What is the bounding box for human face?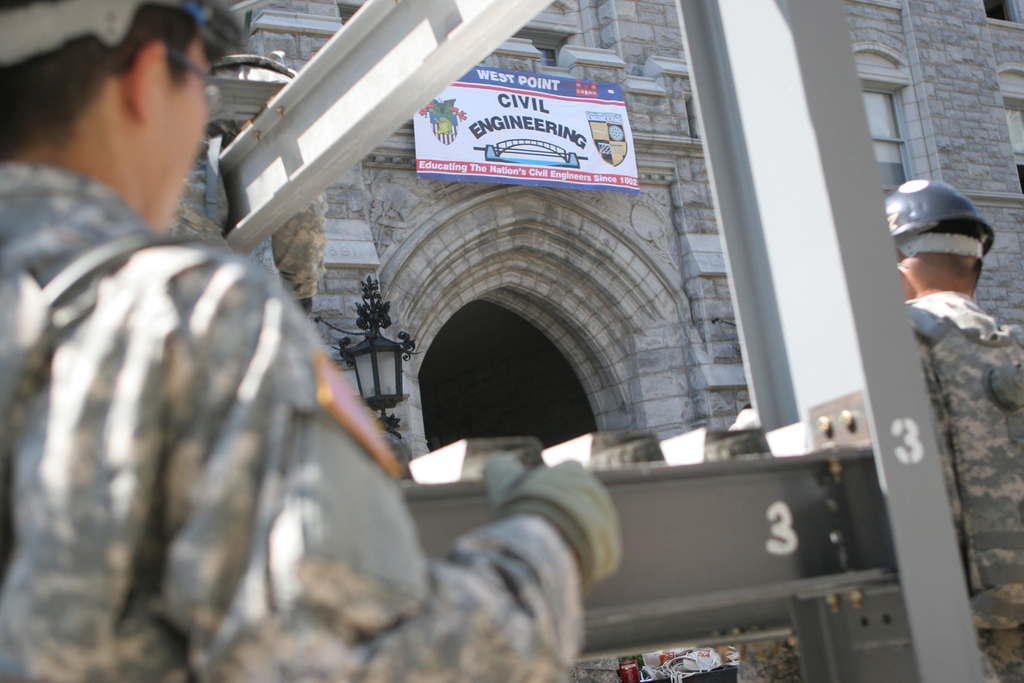
(150, 40, 218, 222).
